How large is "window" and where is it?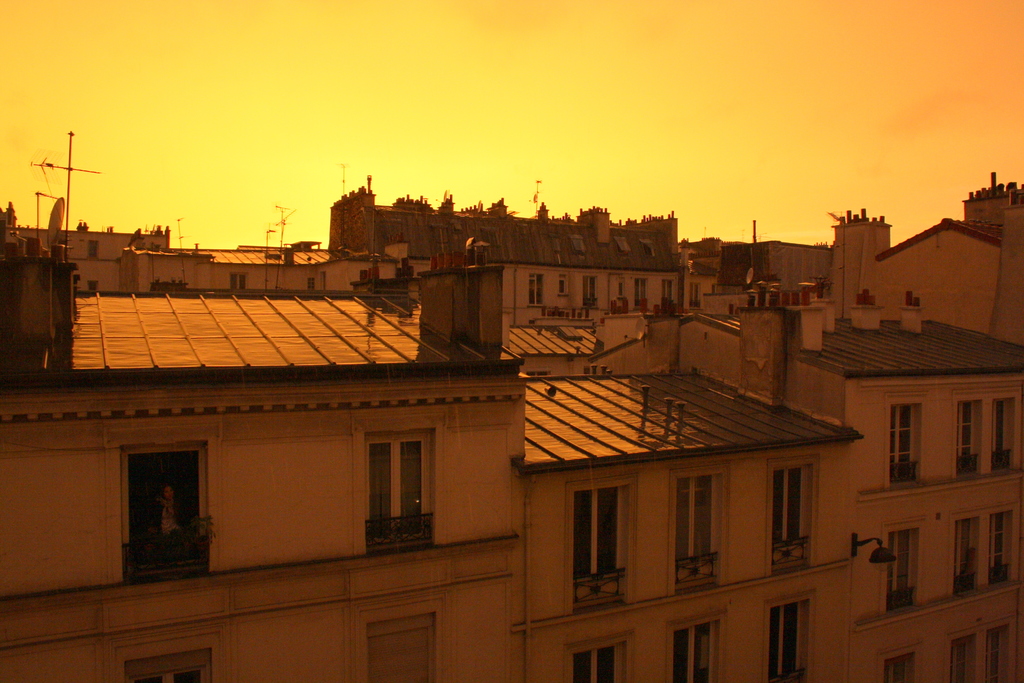
Bounding box: {"left": 876, "top": 651, "right": 922, "bottom": 680}.
